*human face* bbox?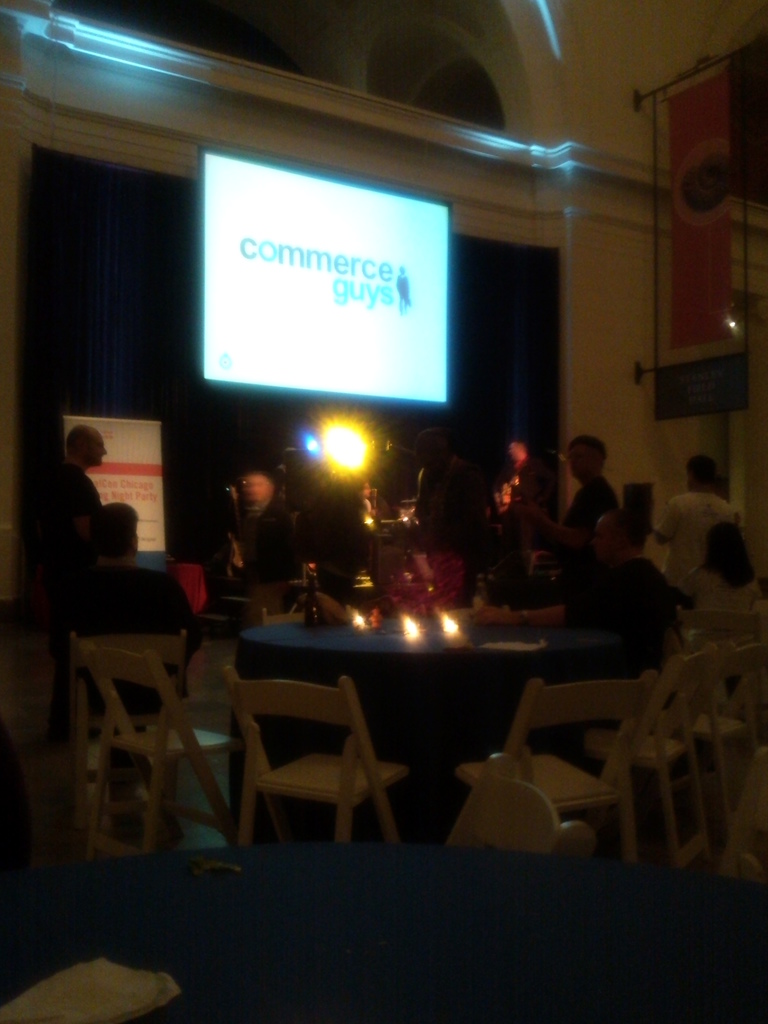
pyautogui.locateOnScreen(568, 445, 594, 481)
